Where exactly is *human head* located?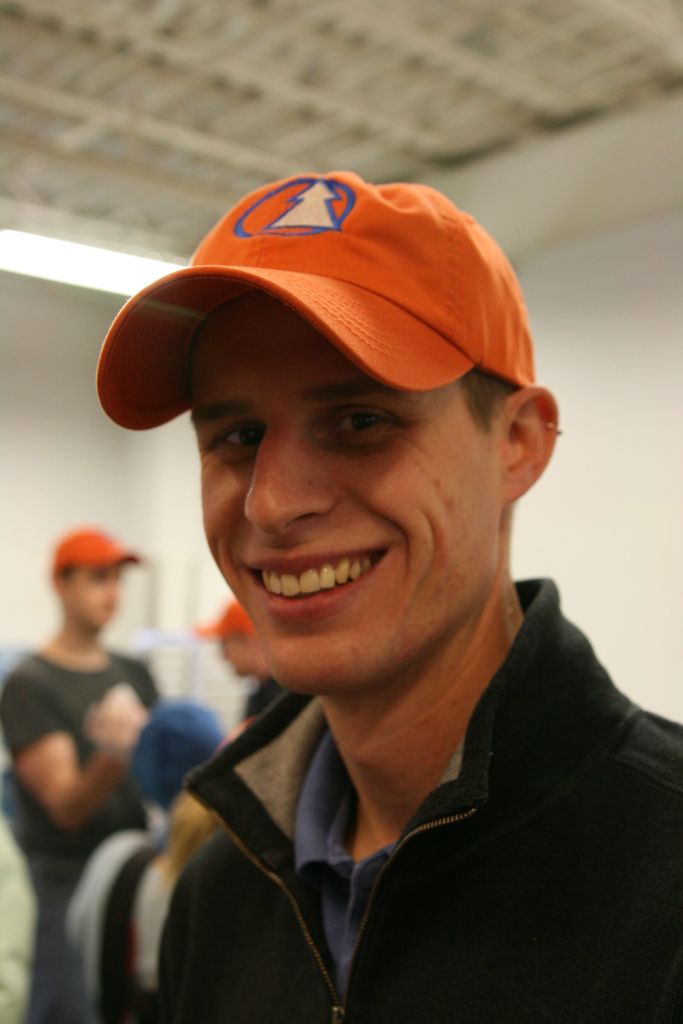
Its bounding box is l=177, t=185, r=559, b=628.
